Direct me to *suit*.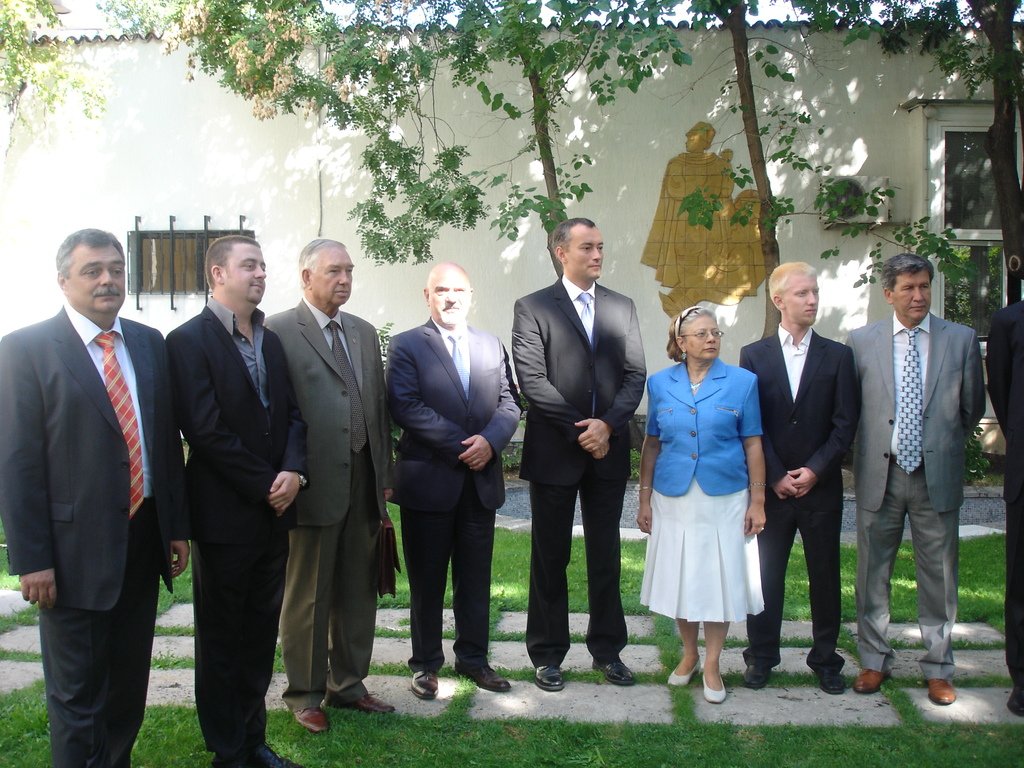
Direction: pyautogui.locateOnScreen(519, 202, 644, 688).
